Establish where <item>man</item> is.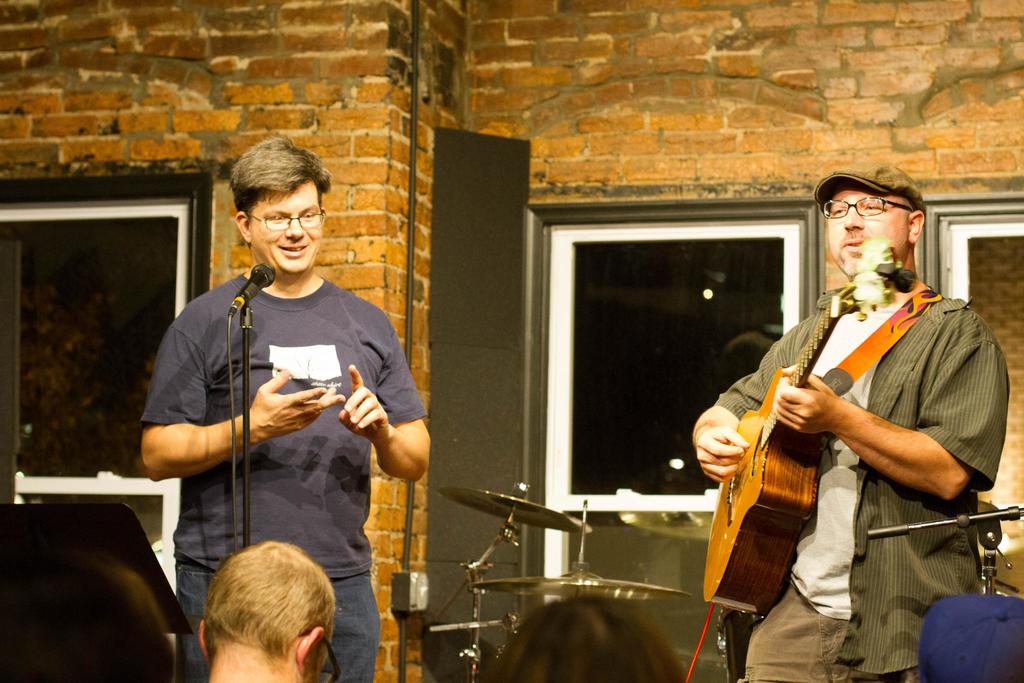
Established at 138/135/430/682.
